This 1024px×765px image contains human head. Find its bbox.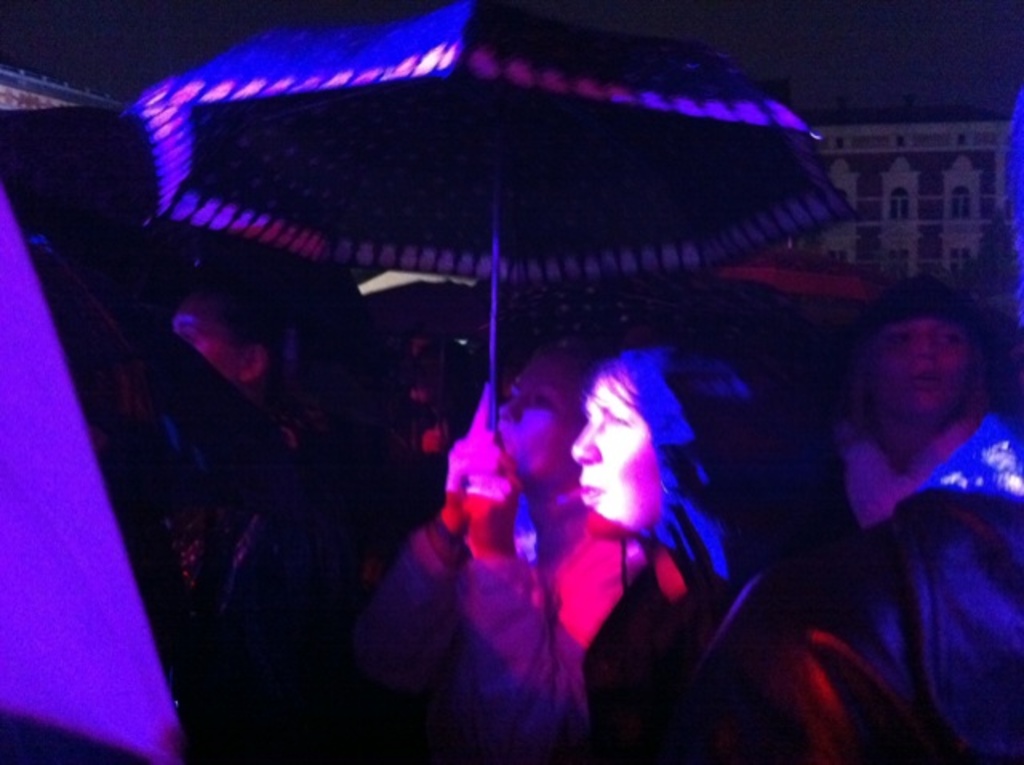
<region>859, 270, 990, 434</region>.
